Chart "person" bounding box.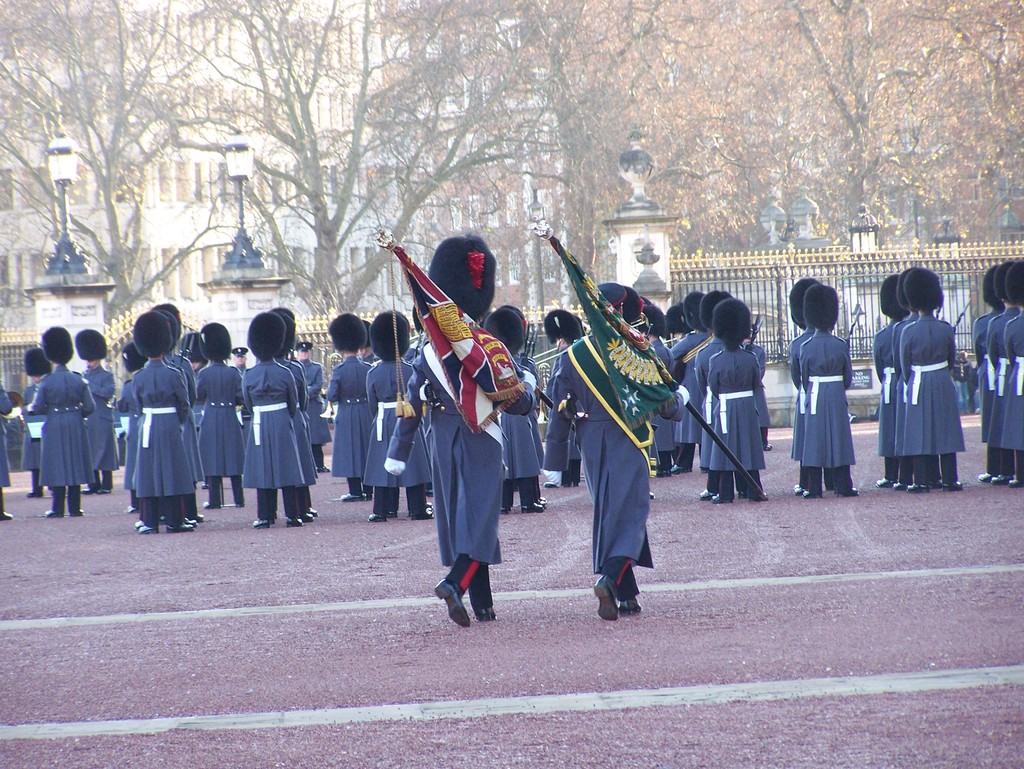
Charted: rect(114, 302, 214, 541).
